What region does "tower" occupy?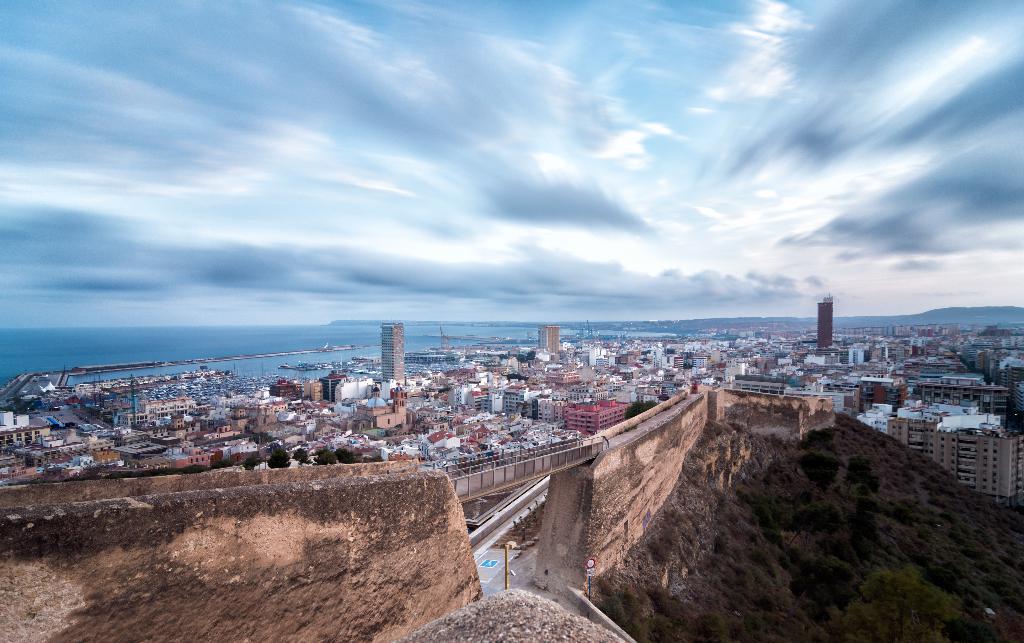
(x1=816, y1=301, x2=849, y2=353).
